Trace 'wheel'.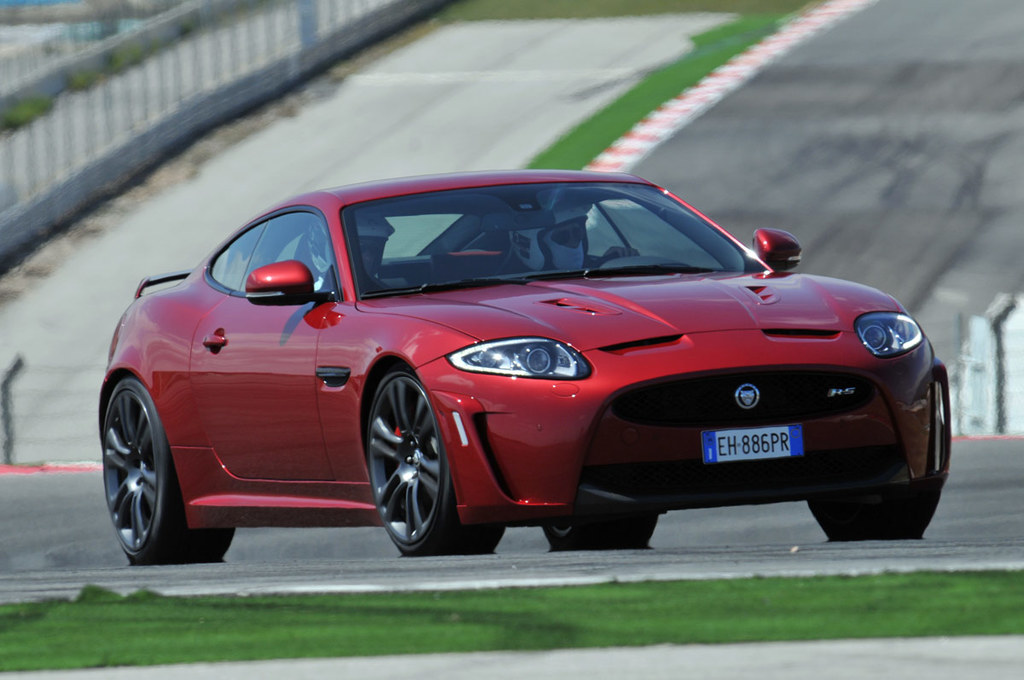
Traced to 351:368:447:558.
